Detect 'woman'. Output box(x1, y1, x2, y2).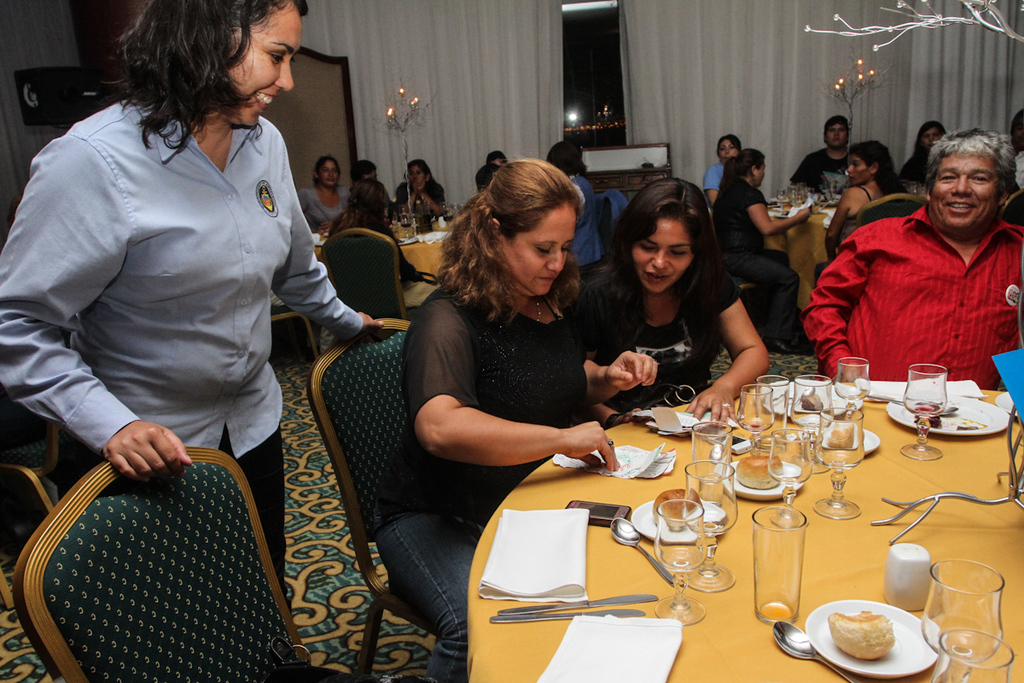
box(0, 0, 397, 624).
